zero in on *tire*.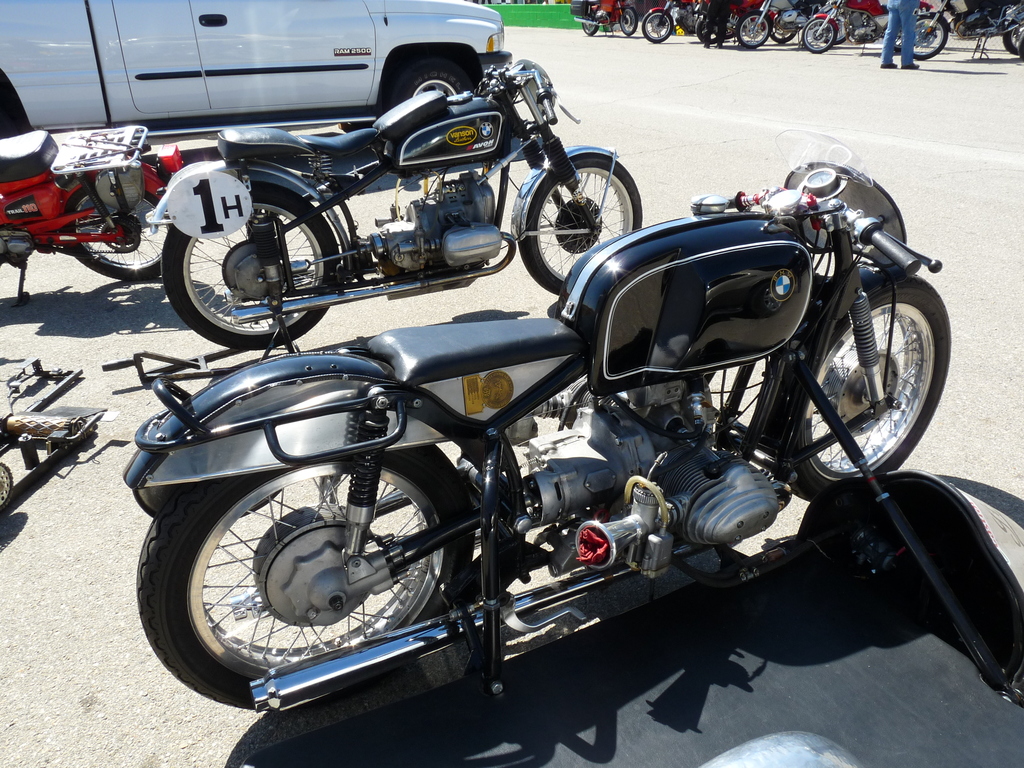
Zeroed in: <region>582, 16, 598, 36</region>.
